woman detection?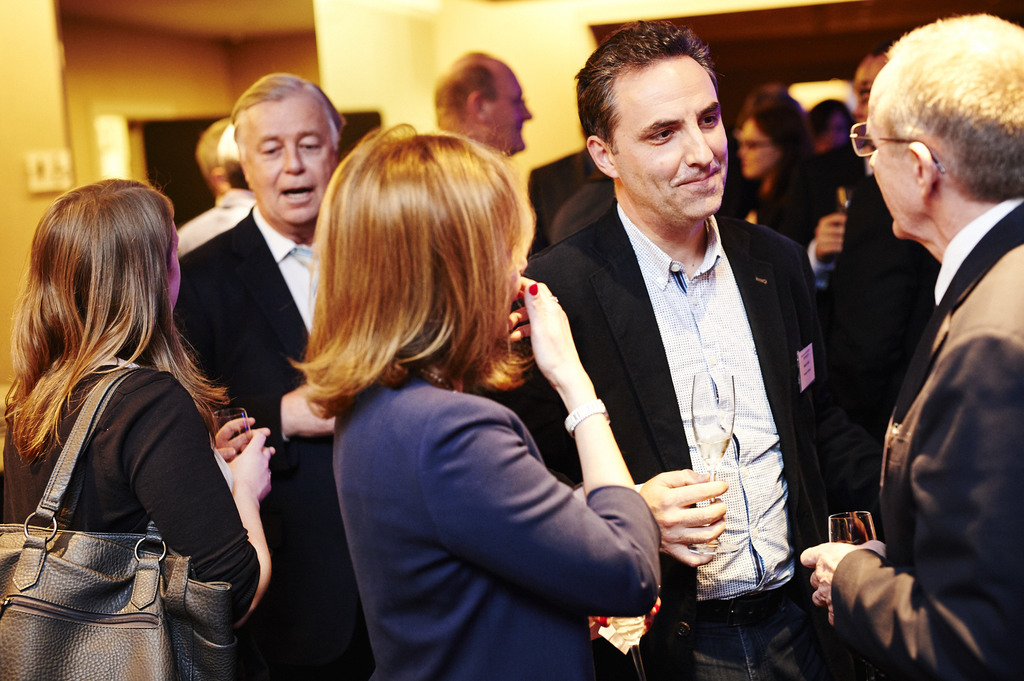
locate(291, 114, 656, 680)
